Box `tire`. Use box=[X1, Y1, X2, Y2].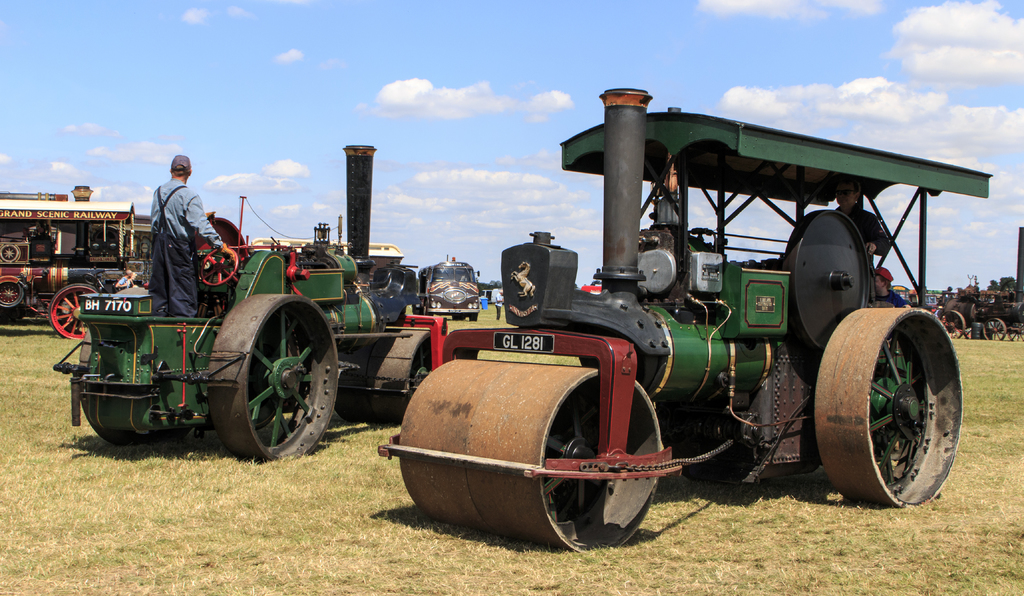
box=[198, 284, 332, 462].
